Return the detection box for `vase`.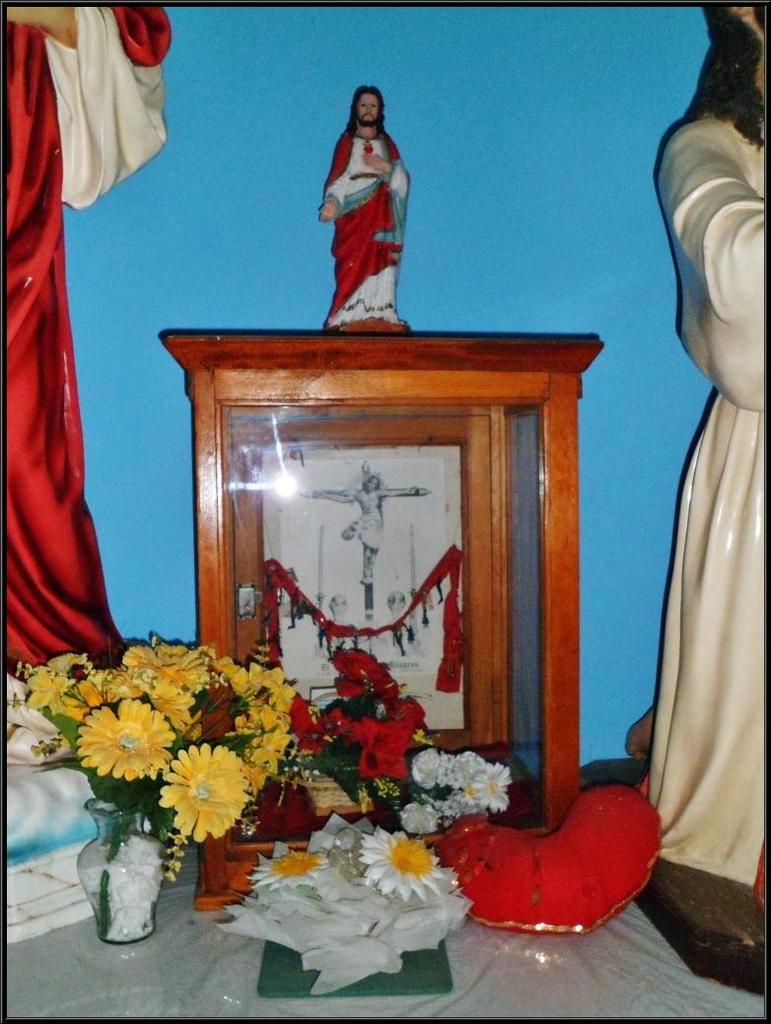
region(76, 801, 166, 949).
